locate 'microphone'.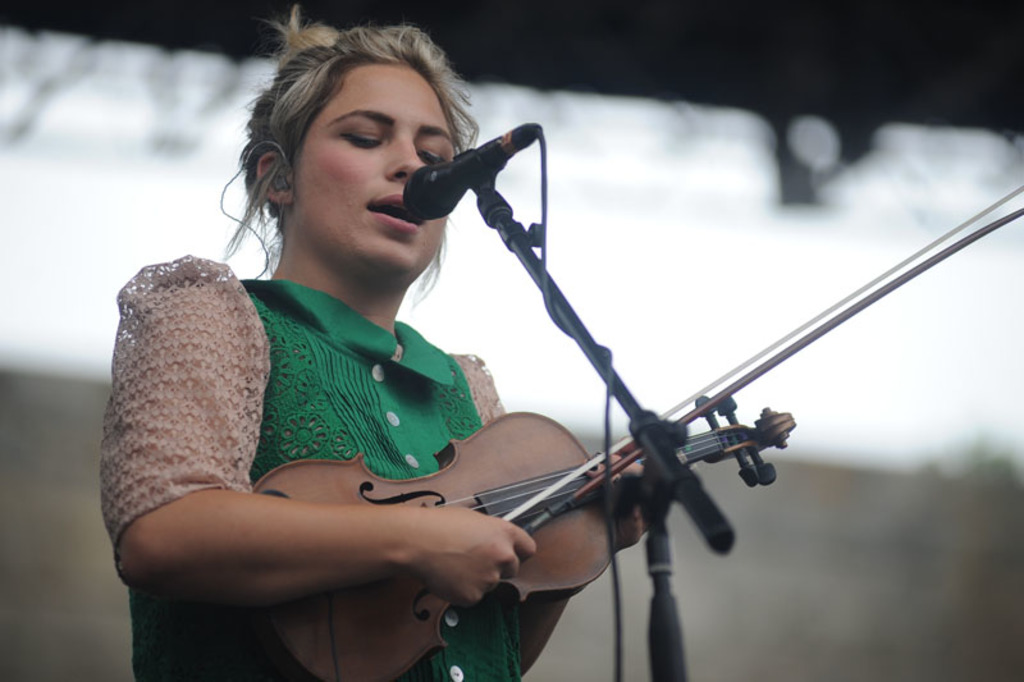
Bounding box: [365, 131, 566, 246].
